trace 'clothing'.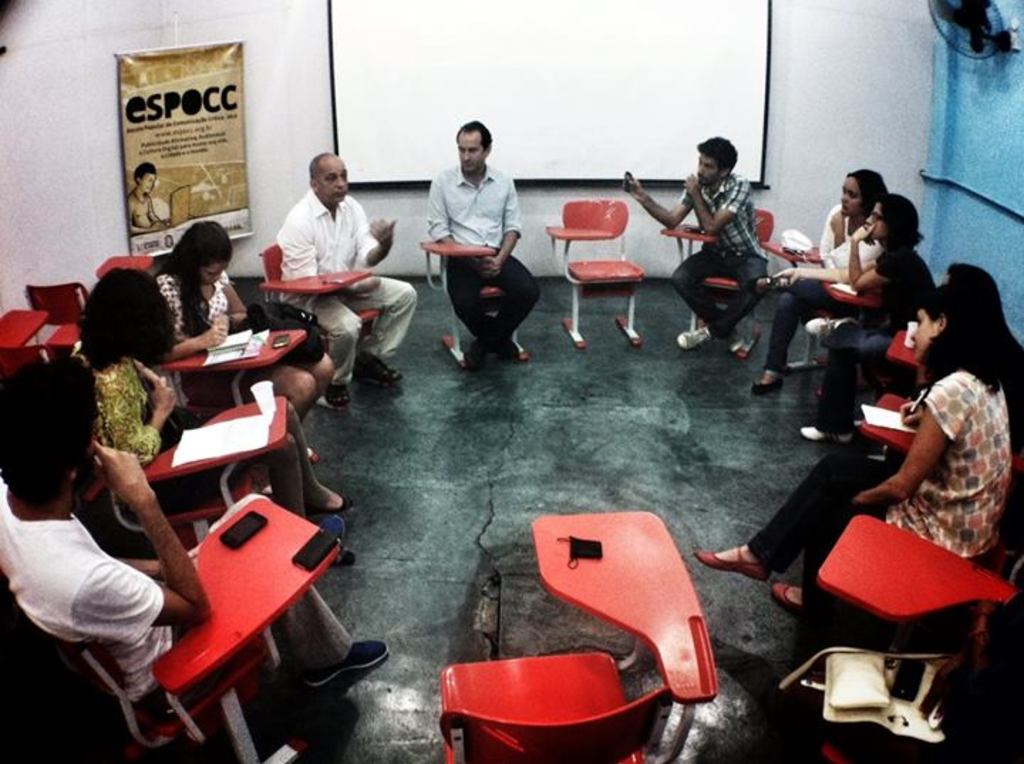
Traced to pyautogui.locateOnScreen(0, 487, 364, 730).
